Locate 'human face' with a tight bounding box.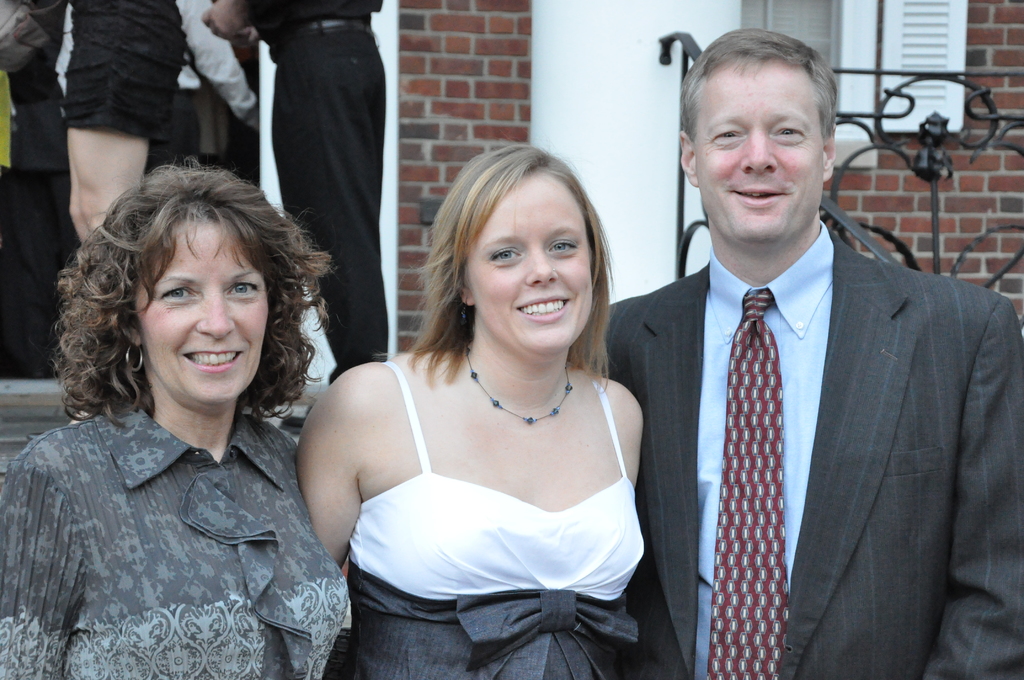
(x1=131, y1=214, x2=272, y2=409).
